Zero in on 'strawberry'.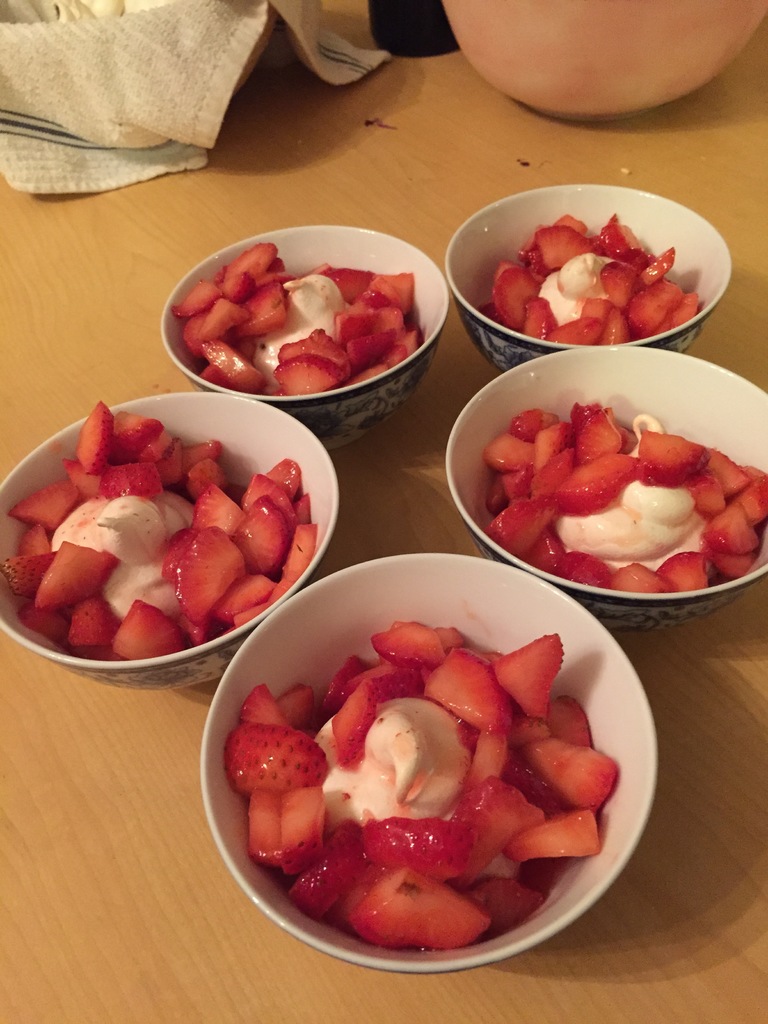
Zeroed in: {"left": 502, "top": 634, "right": 556, "bottom": 713}.
